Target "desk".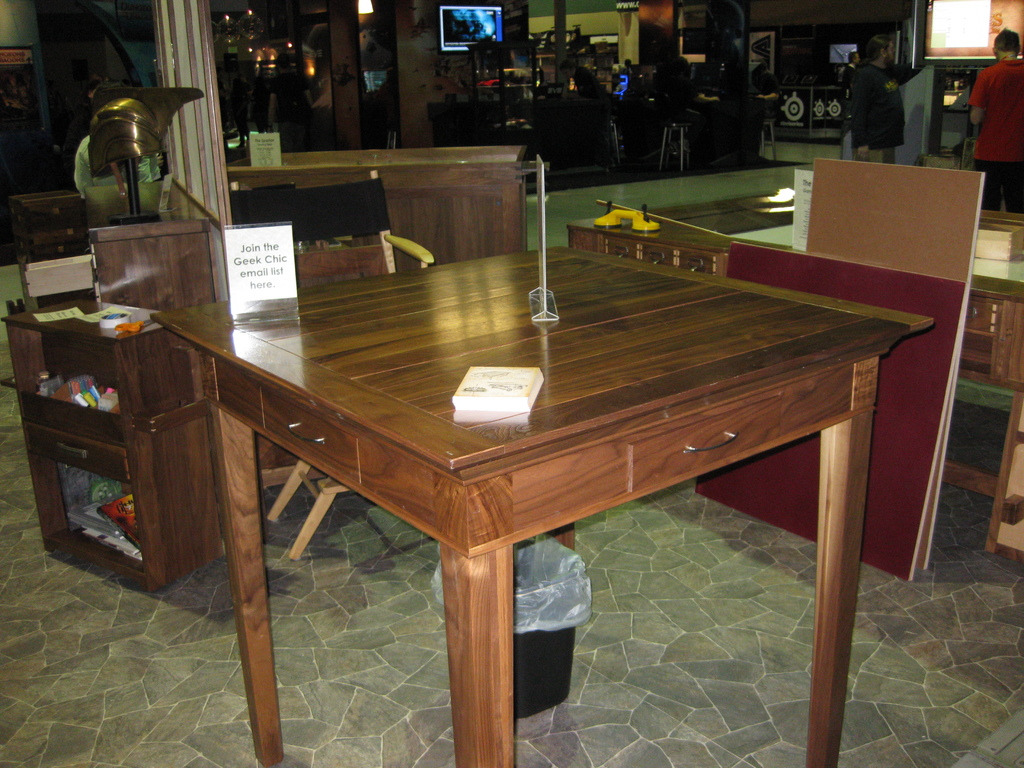
Target region: {"left": 226, "top": 140, "right": 525, "bottom": 267}.
